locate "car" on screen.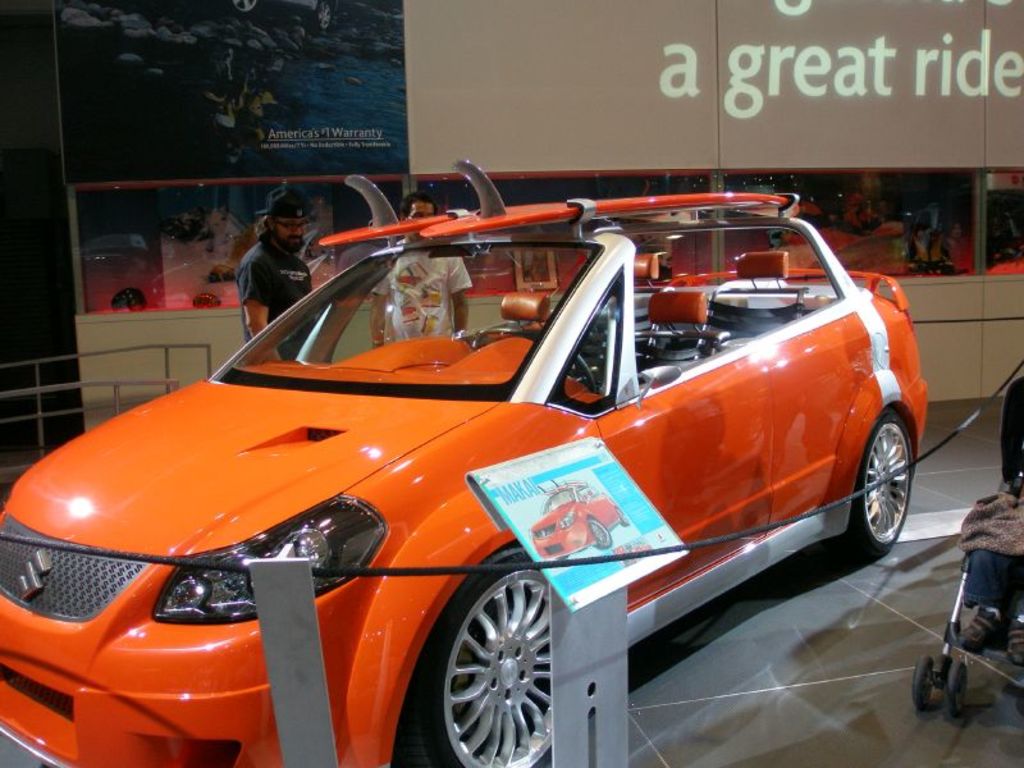
On screen at box=[12, 192, 934, 763].
